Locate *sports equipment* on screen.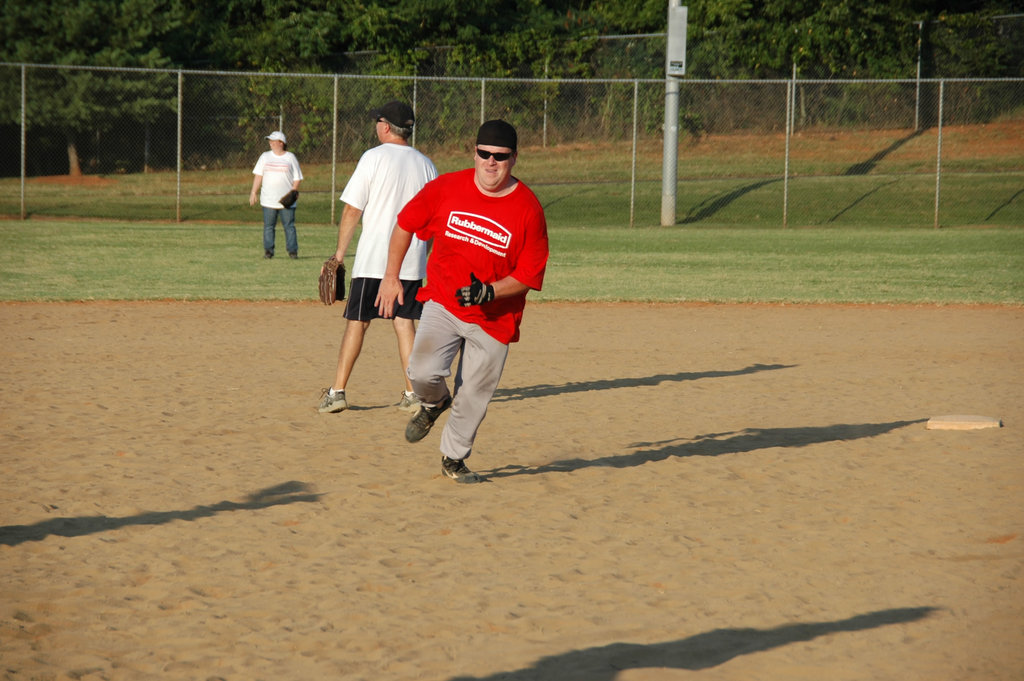
On screen at [277, 185, 300, 208].
